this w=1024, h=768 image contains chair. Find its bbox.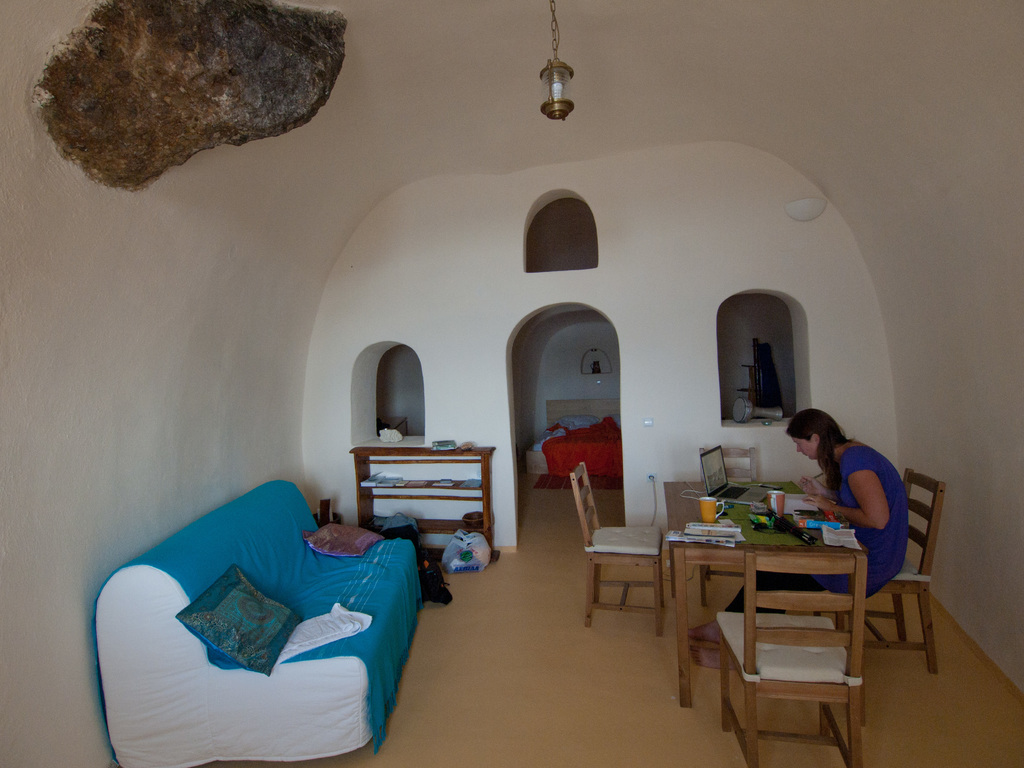
bbox=(696, 524, 879, 758).
